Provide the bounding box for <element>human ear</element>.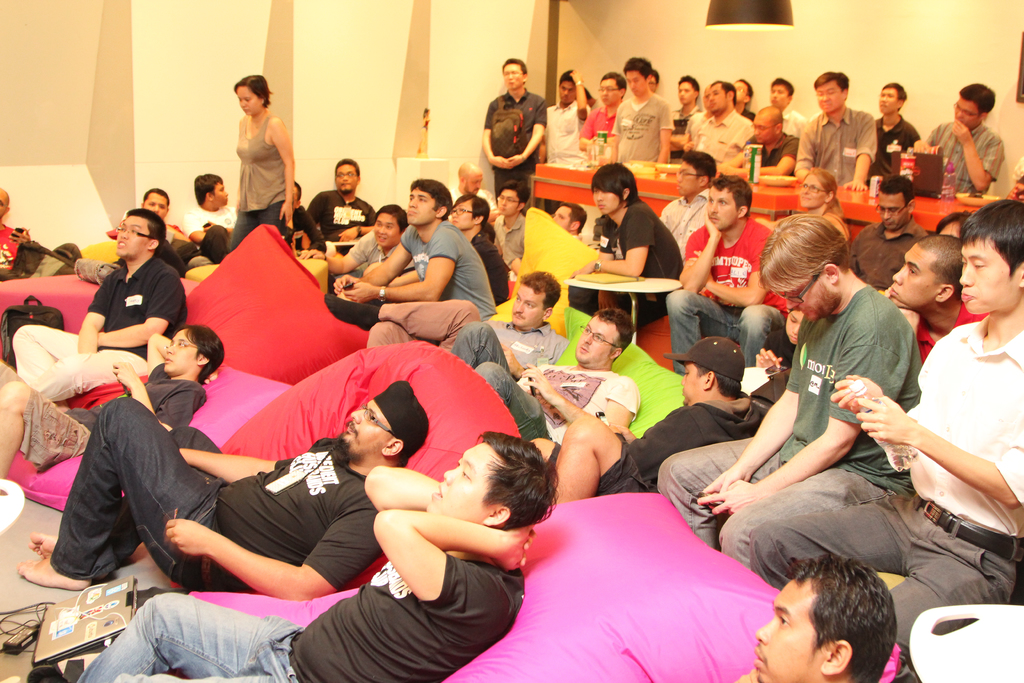
bbox=[207, 194, 211, 202].
